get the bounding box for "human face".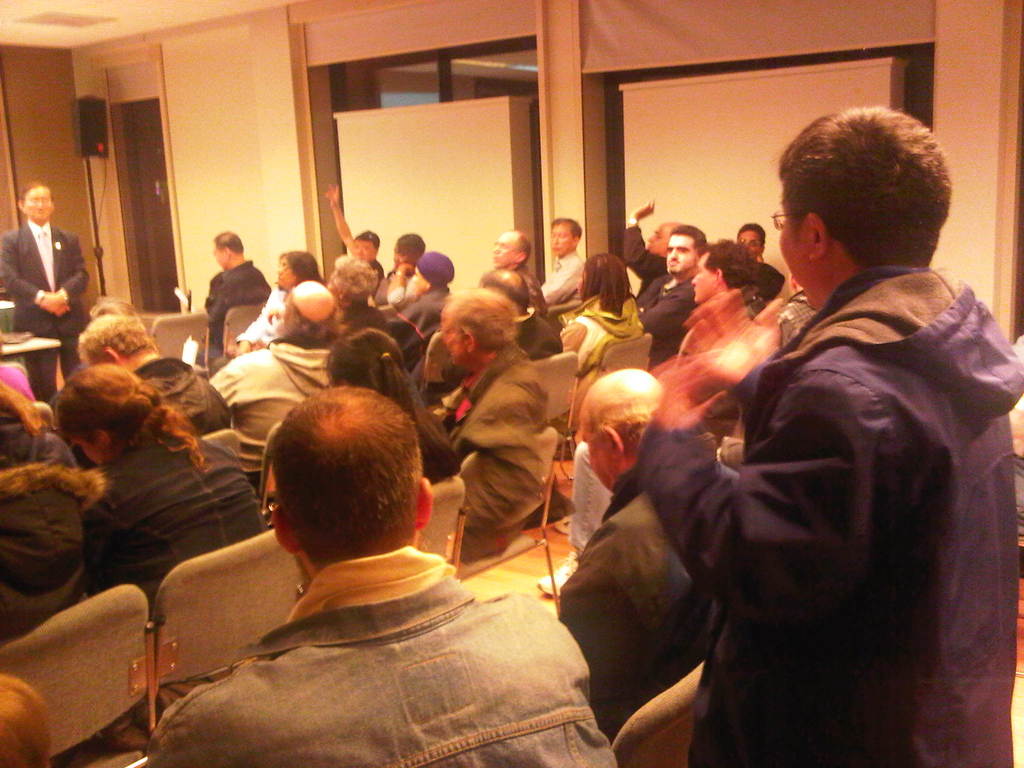
(493,233,520,270).
